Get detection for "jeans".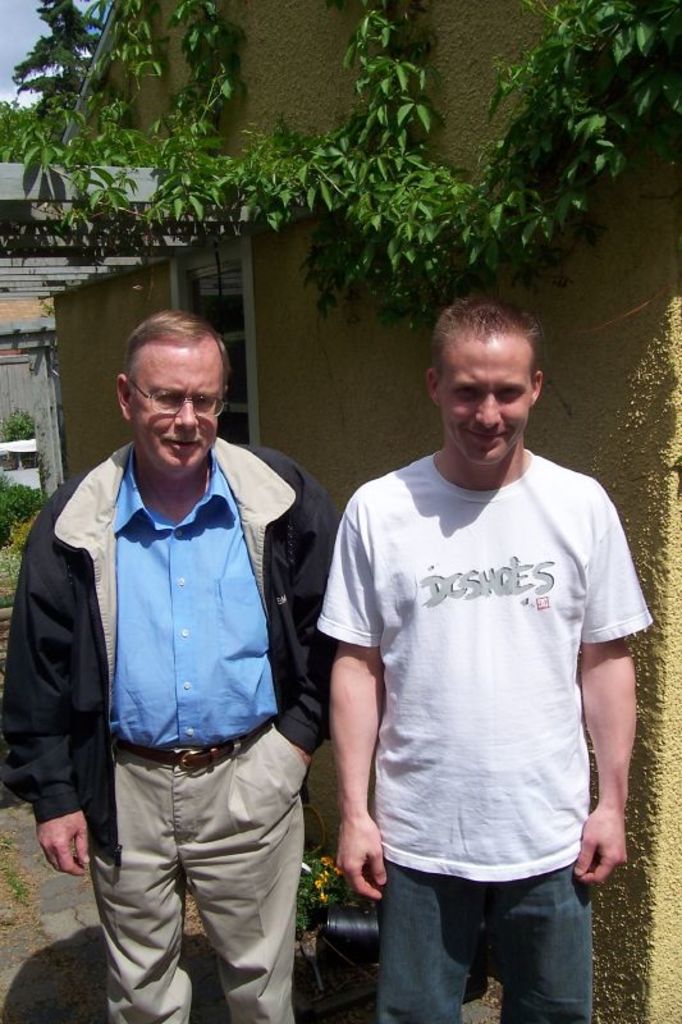
Detection: 343 854 610 1019.
